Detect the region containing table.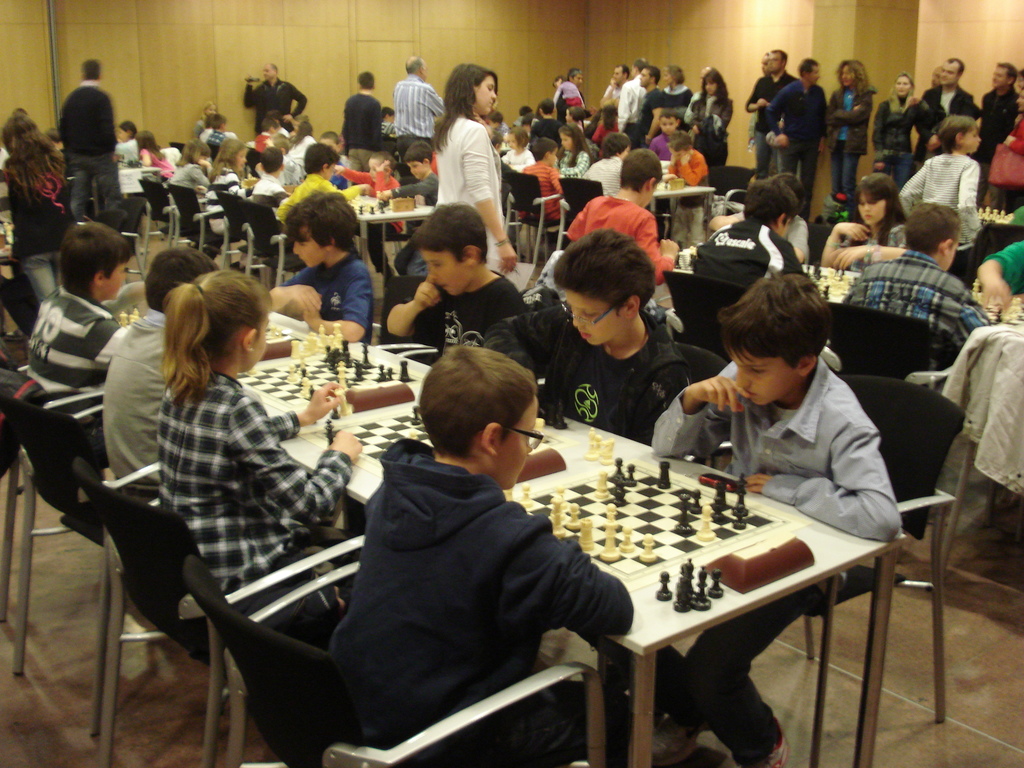
[650, 182, 715, 244].
